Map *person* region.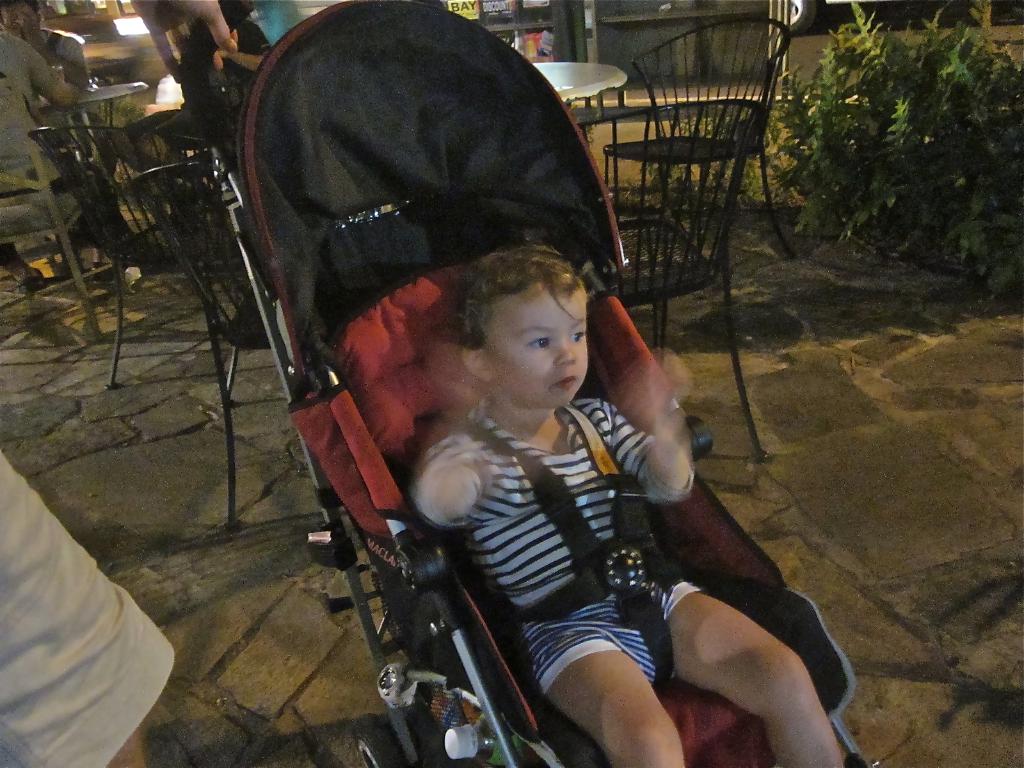
Mapped to box=[0, 0, 120, 260].
